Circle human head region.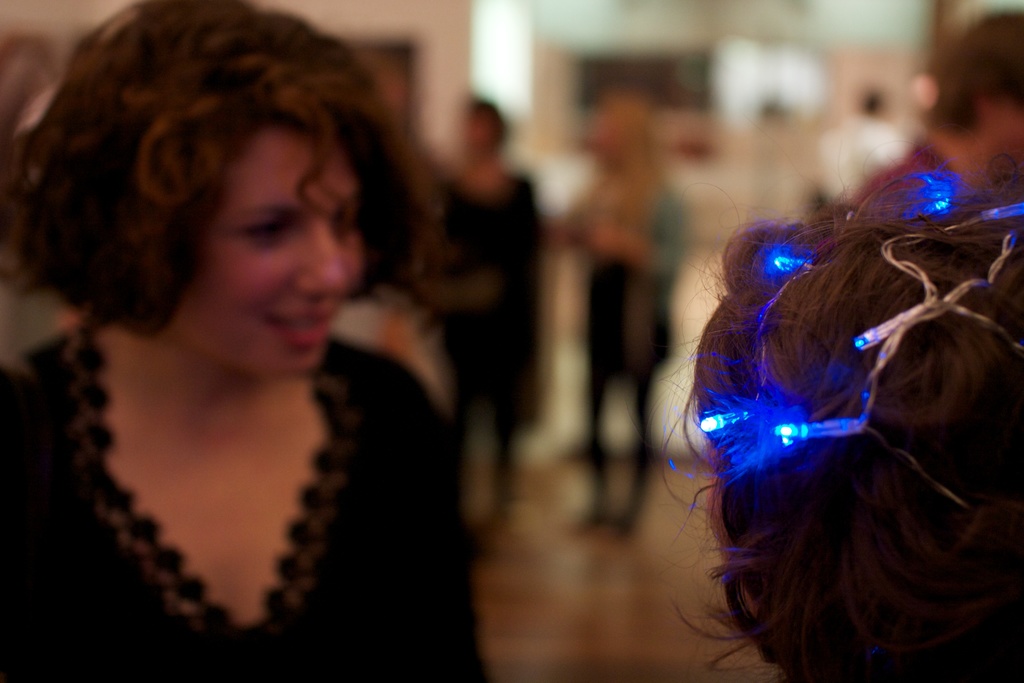
Region: (left=65, top=12, right=394, bottom=375).
